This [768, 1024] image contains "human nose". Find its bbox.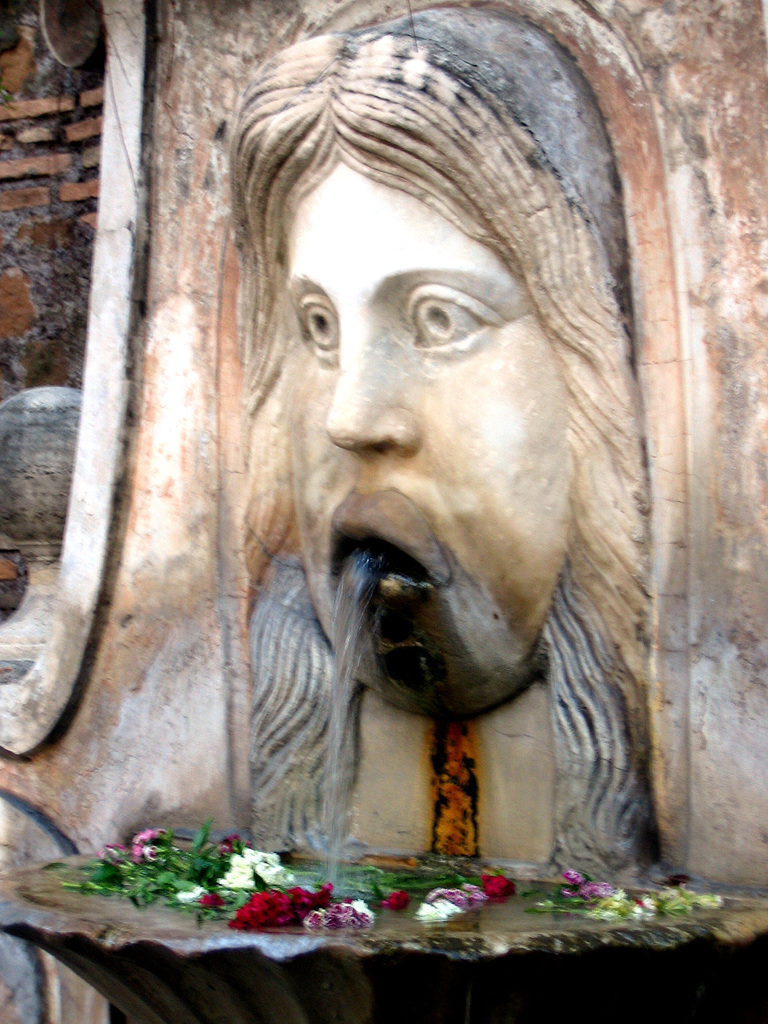
{"left": 324, "top": 316, "right": 424, "bottom": 458}.
